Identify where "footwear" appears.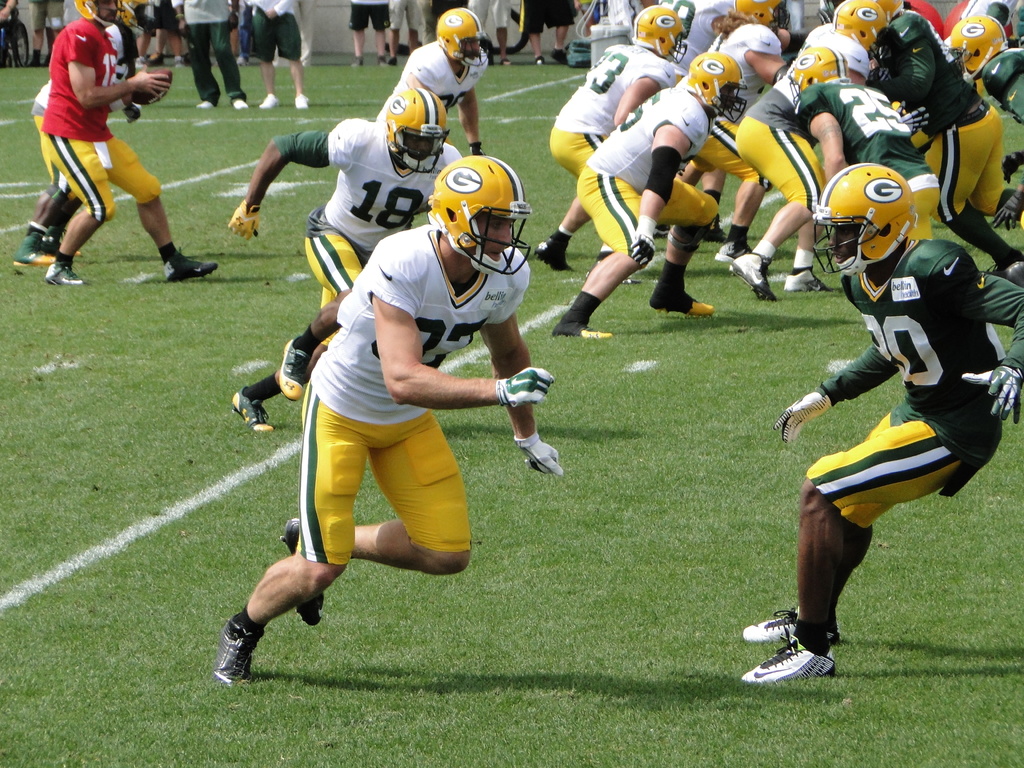
Appears at {"left": 730, "top": 250, "right": 779, "bottom": 301}.
